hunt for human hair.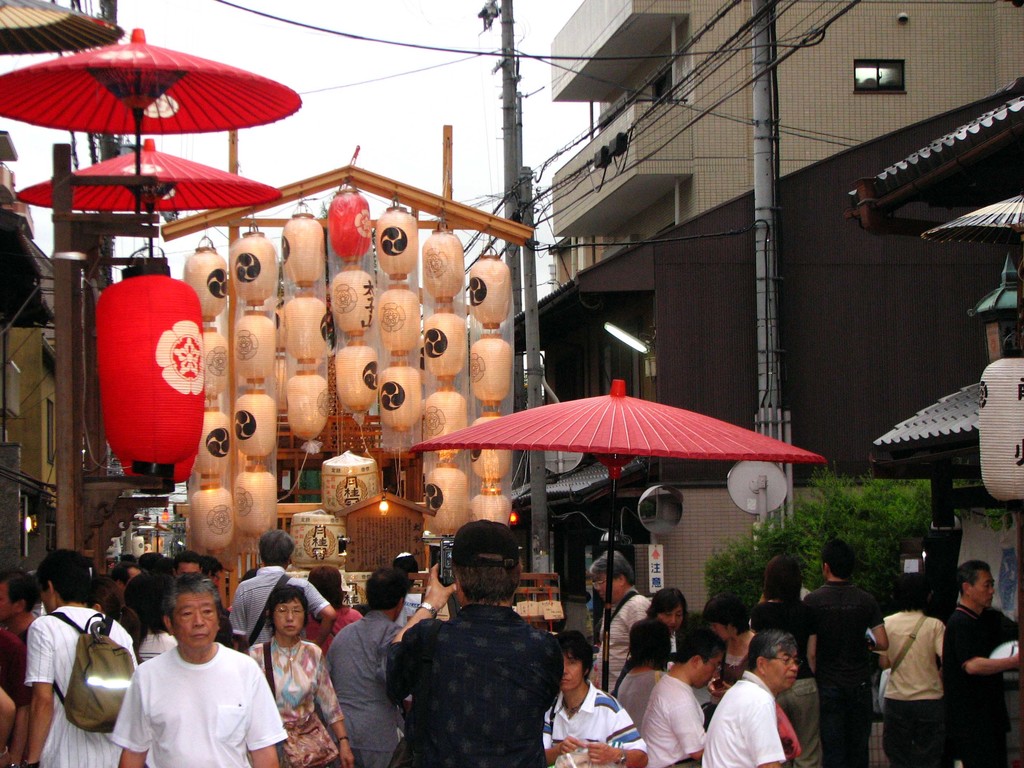
Hunted down at <box>160,573,225,630</box>.
